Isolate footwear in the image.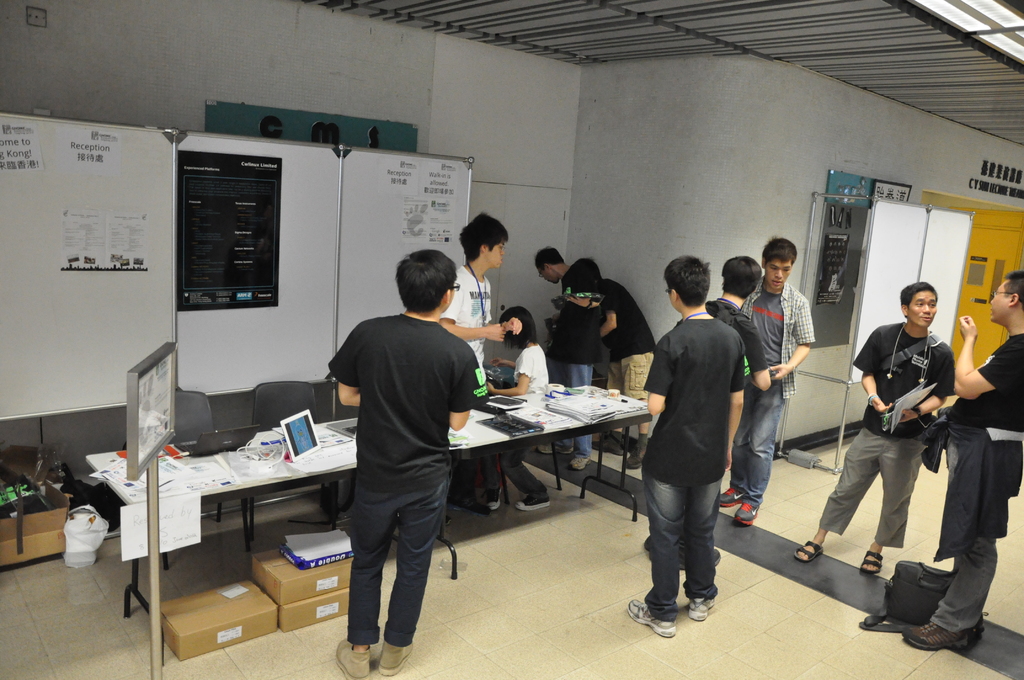
Isolated region: <box>536,442,570,455</box>.
